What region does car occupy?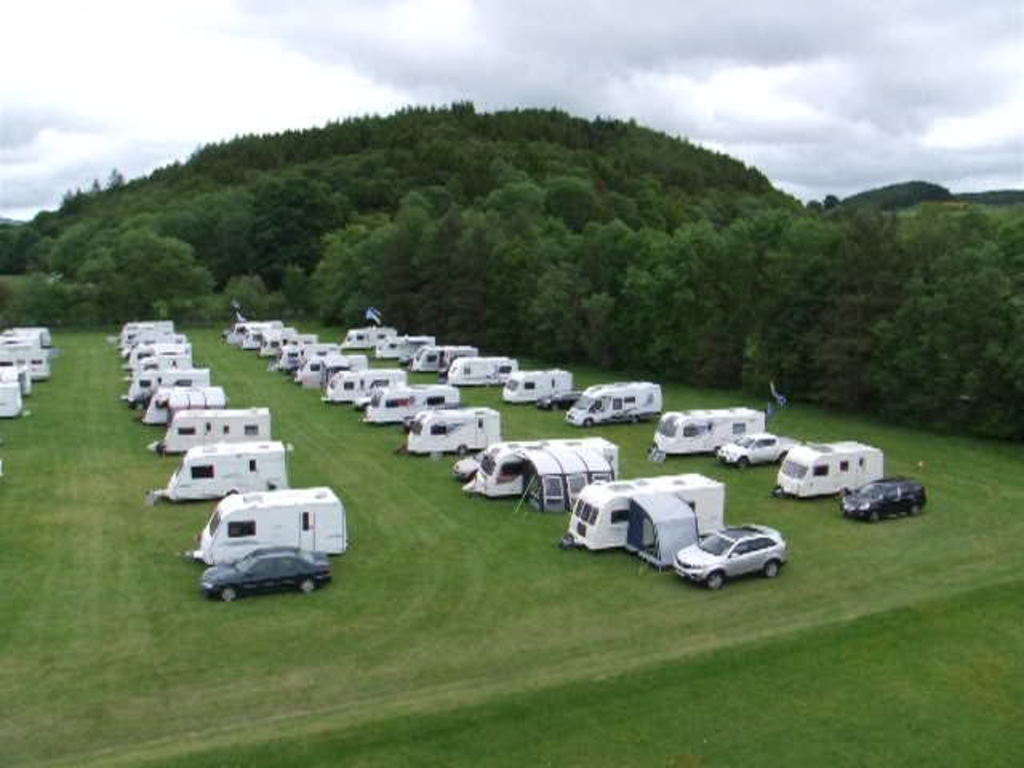
<bbox>675, 526, 782, 582</bbox>.
